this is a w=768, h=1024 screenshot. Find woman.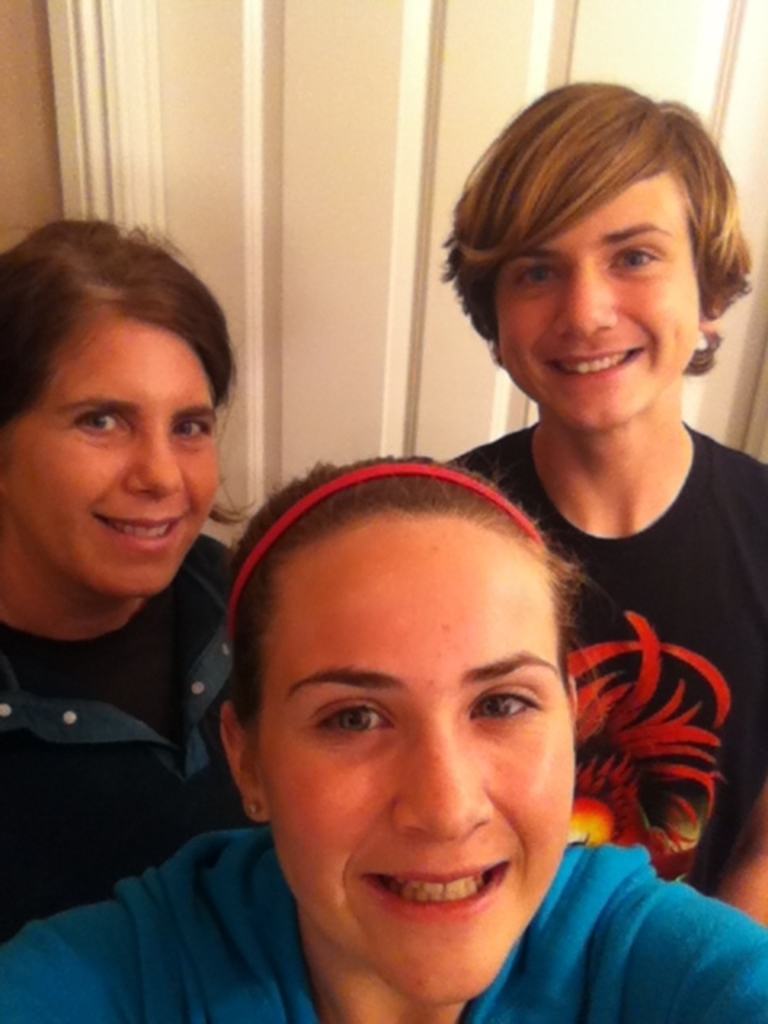
Bounding box: <box>454,74,766,930</box>.
